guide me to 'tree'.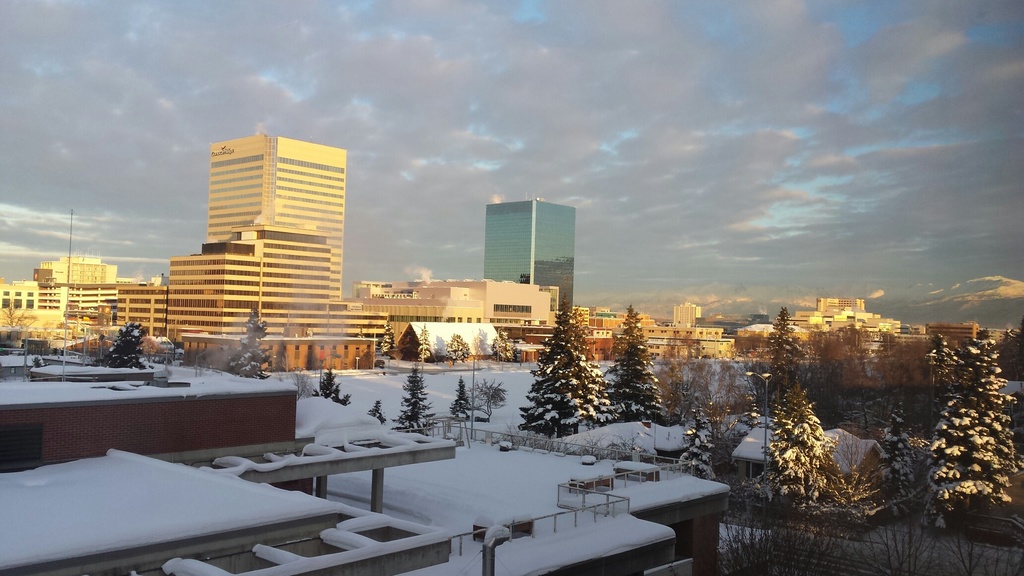
Guidance: <bbox>739, 308, 881, 512</bbox>.
